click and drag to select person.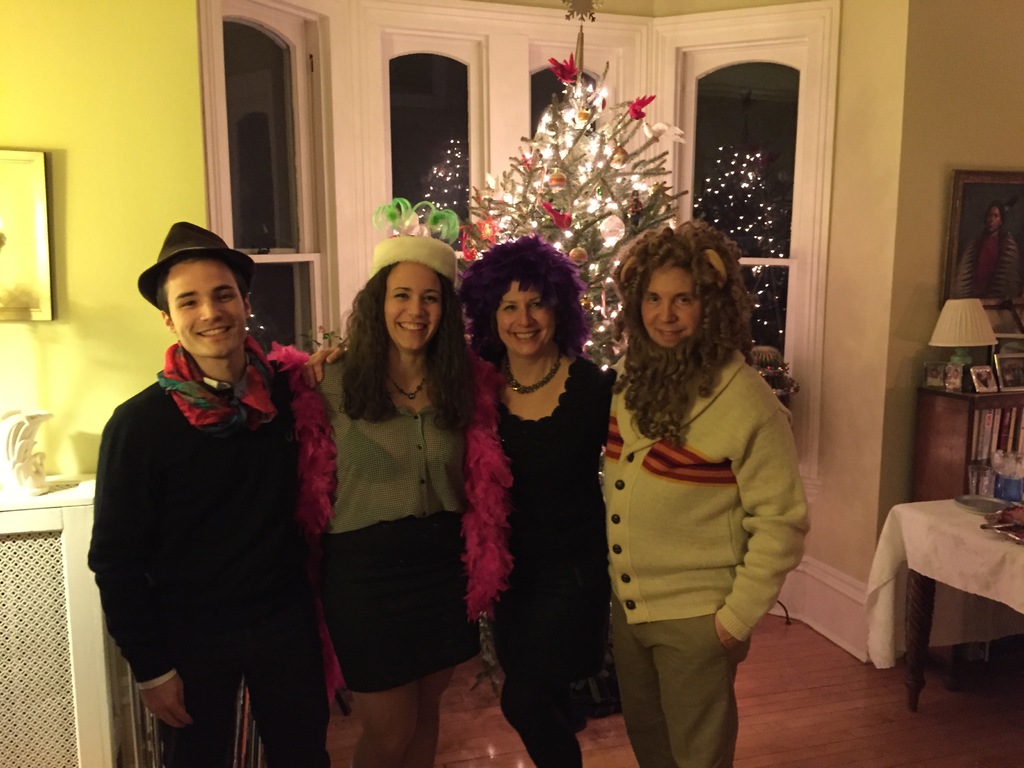
Selection: select_region(265, 234, 515, 767).
